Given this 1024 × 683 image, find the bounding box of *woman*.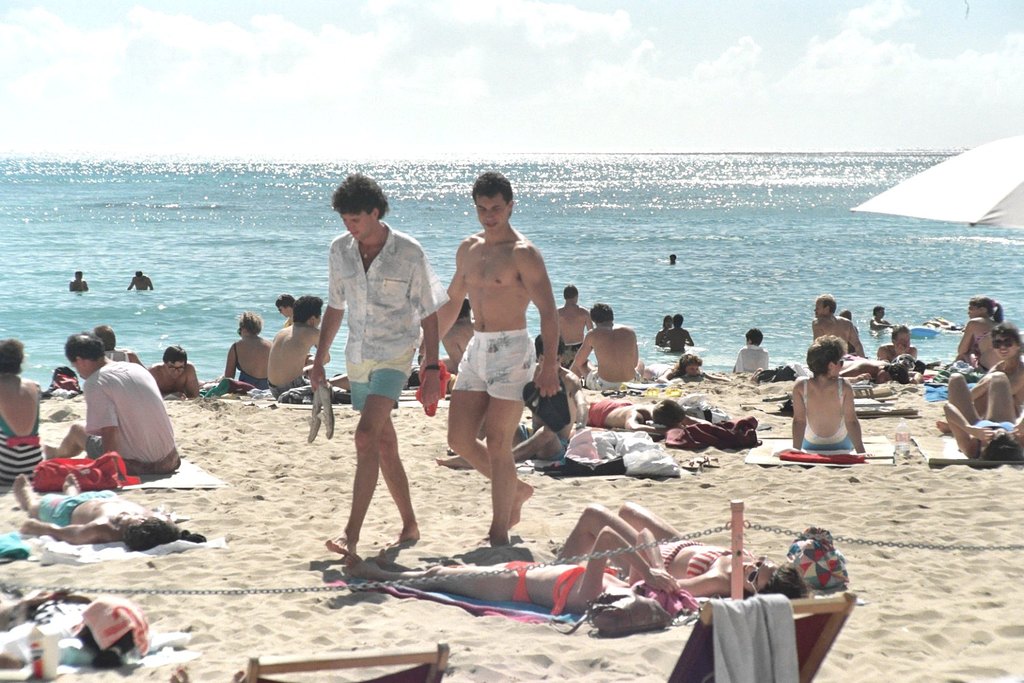
{"x1": 940, "y1": 372, "x2": 1023, "y2": 460}.
